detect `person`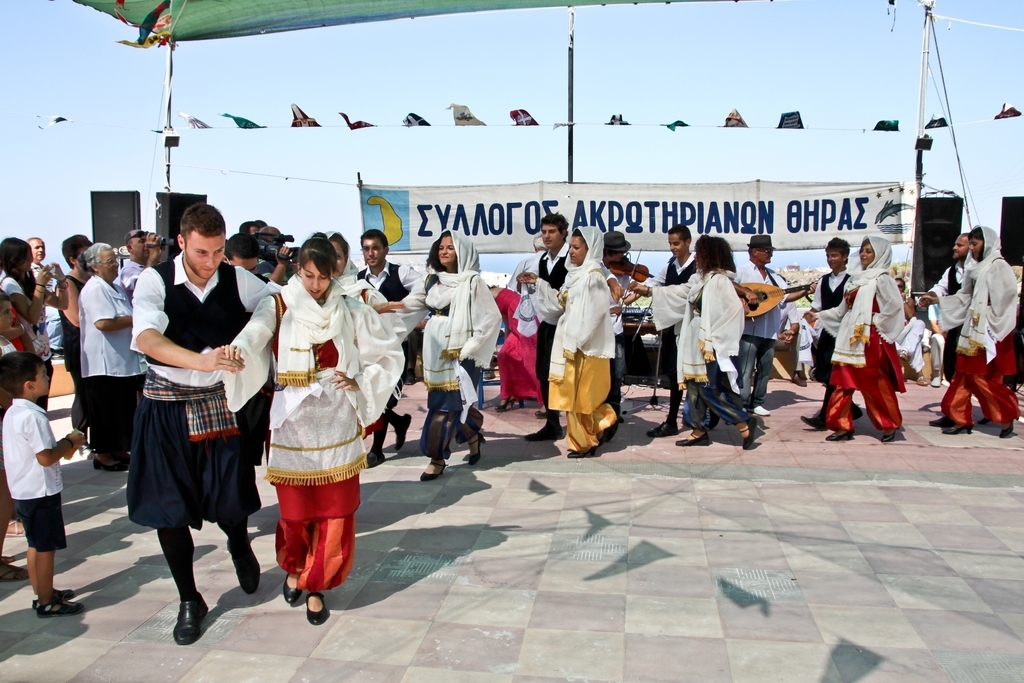
BBox(728, 234, 811, 417)
